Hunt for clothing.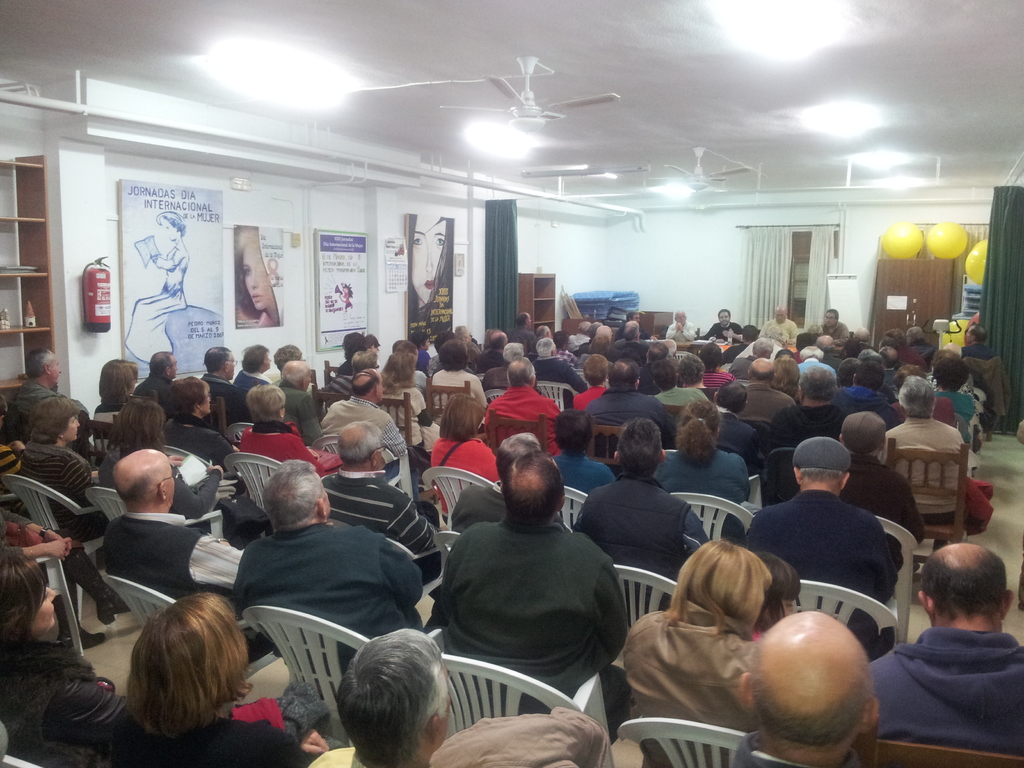
Hunted down at (x1=796, y1=449, x2=927, y2=536).
